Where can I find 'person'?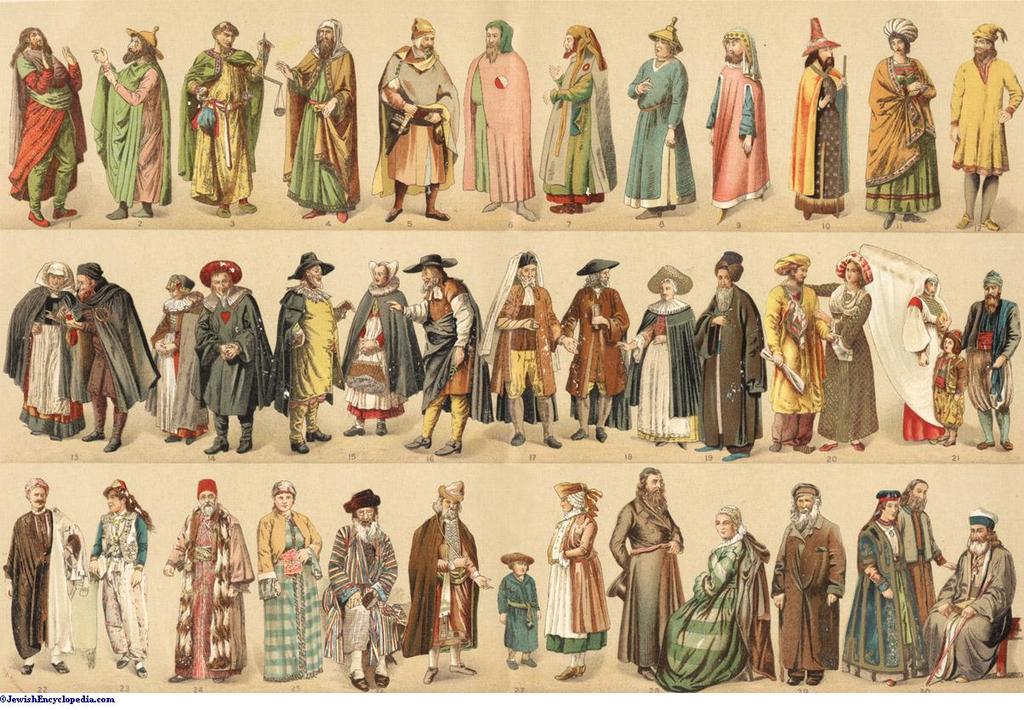
You can find it at <box>625,282,702,444</box>.
